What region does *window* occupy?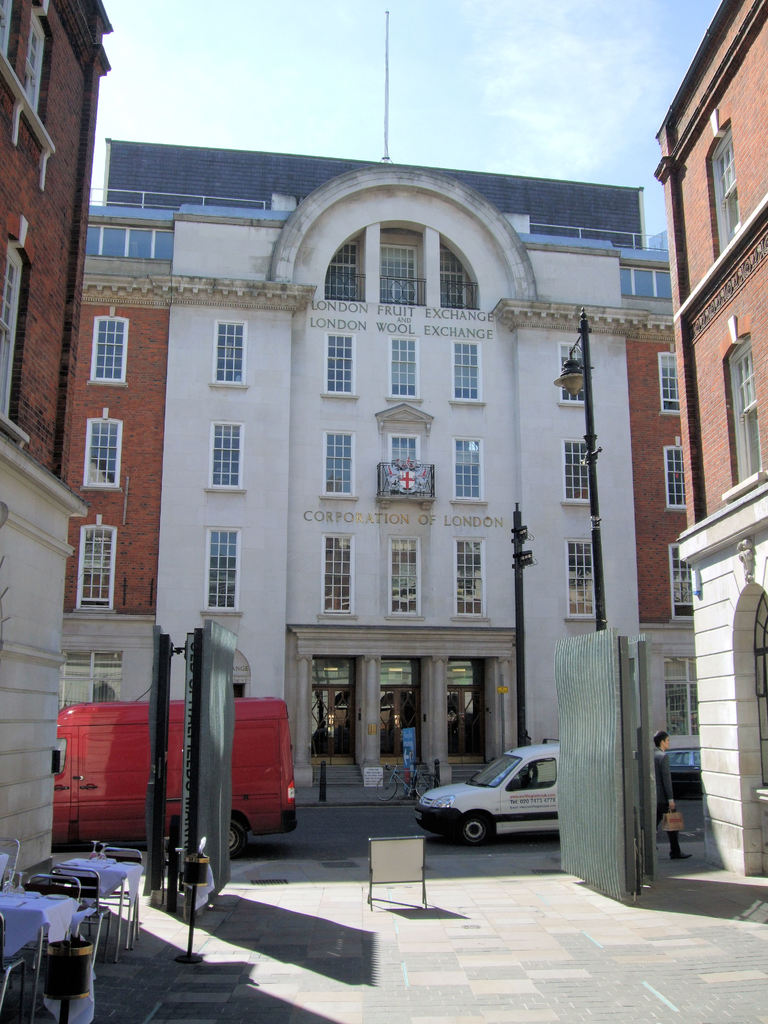
pyautogui.locateOnScreen(721, 330, 765, 501).
